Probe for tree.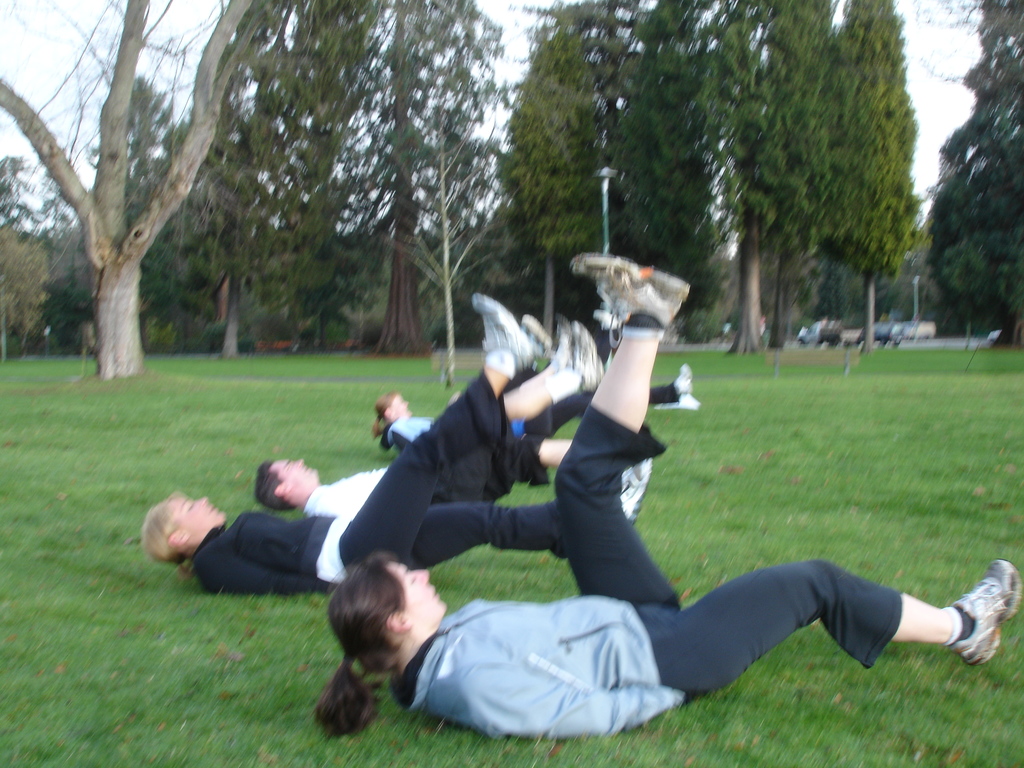
Probe result: l=878, t=220, r=925, b=319.
